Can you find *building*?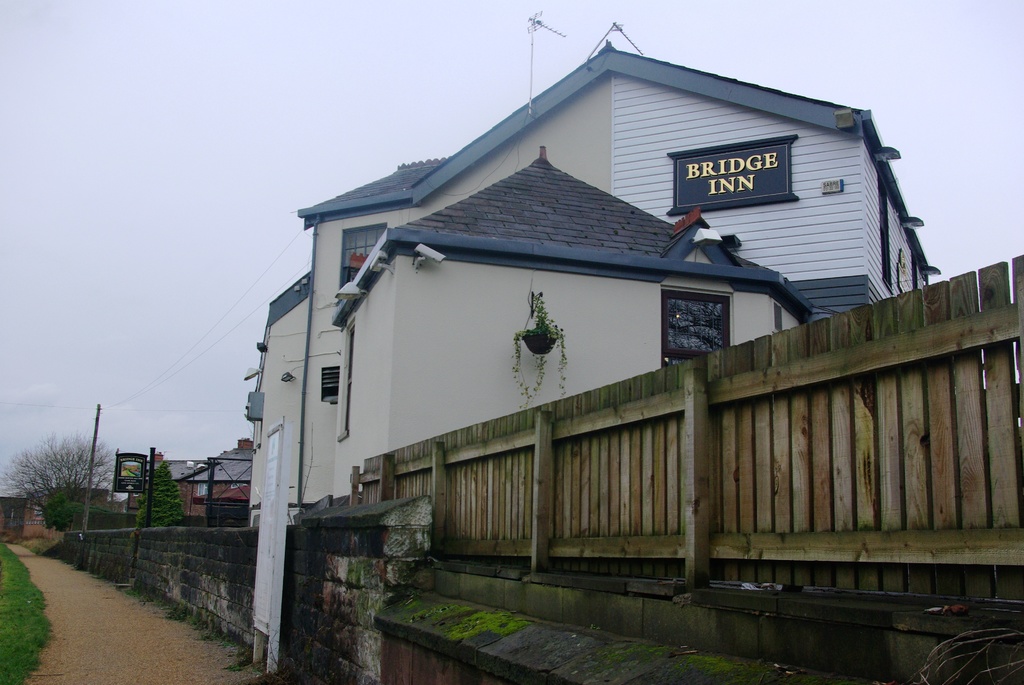
Yes, bounding box: locate(123, 430, 252, 531).
